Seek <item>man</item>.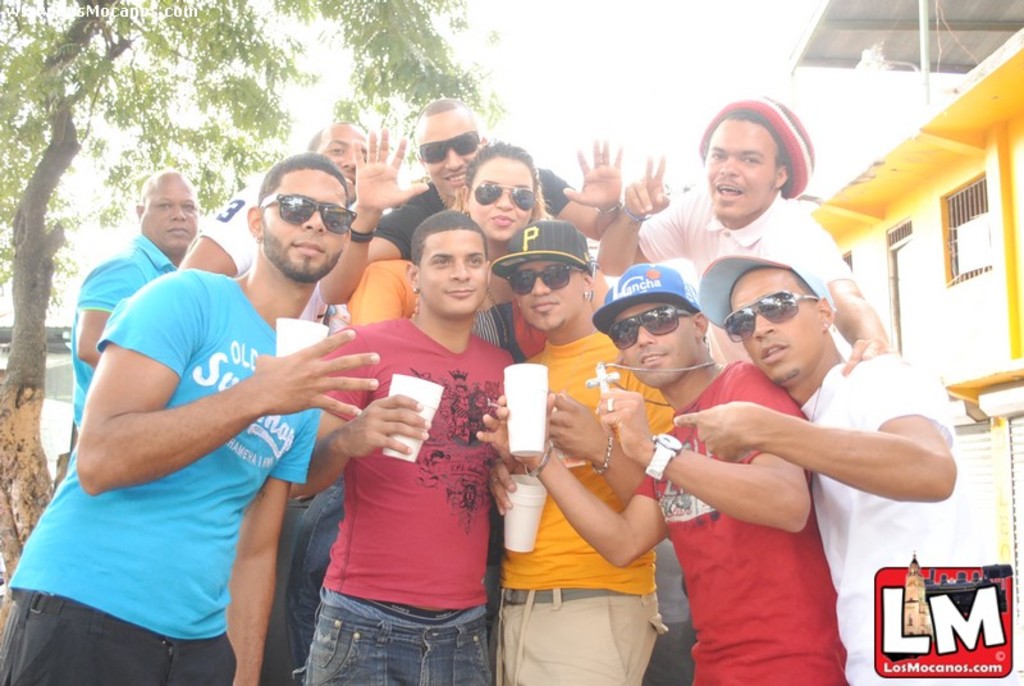
x1=588 y1=96 x2=884 y2=376.
